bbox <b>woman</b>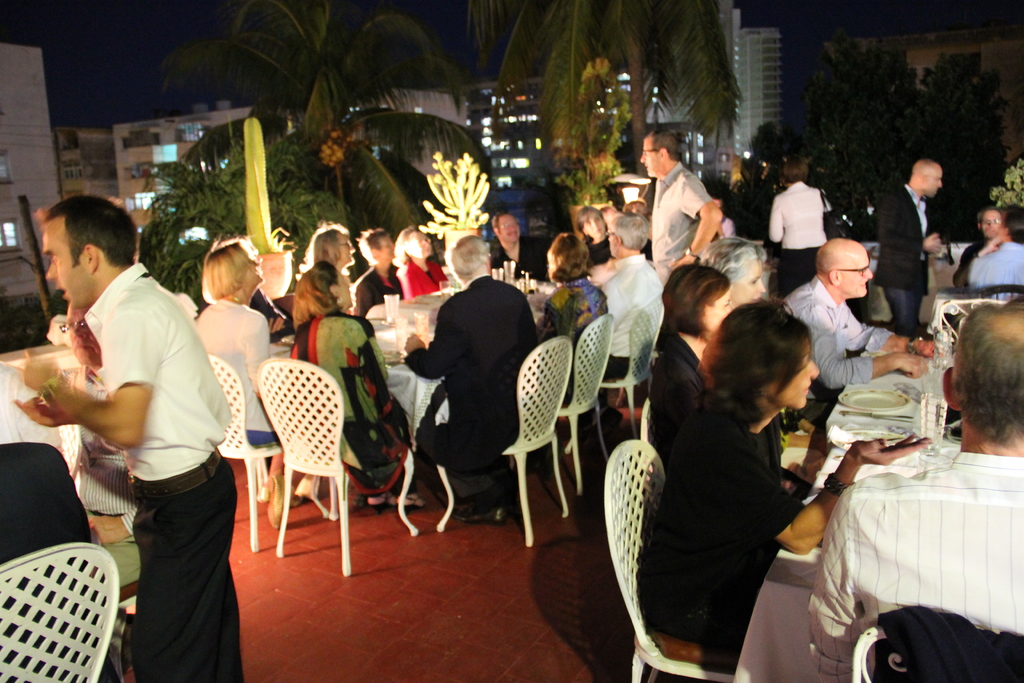
left=392, top=228, right=452, bottom=303
